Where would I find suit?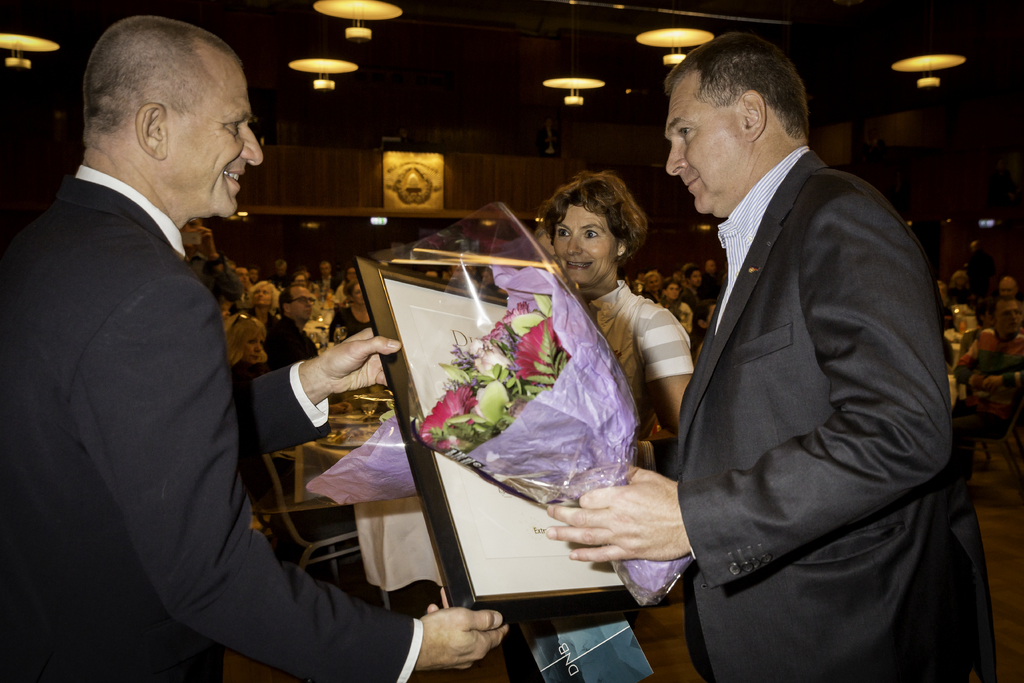
At crop(0, 163, 420, 682).
